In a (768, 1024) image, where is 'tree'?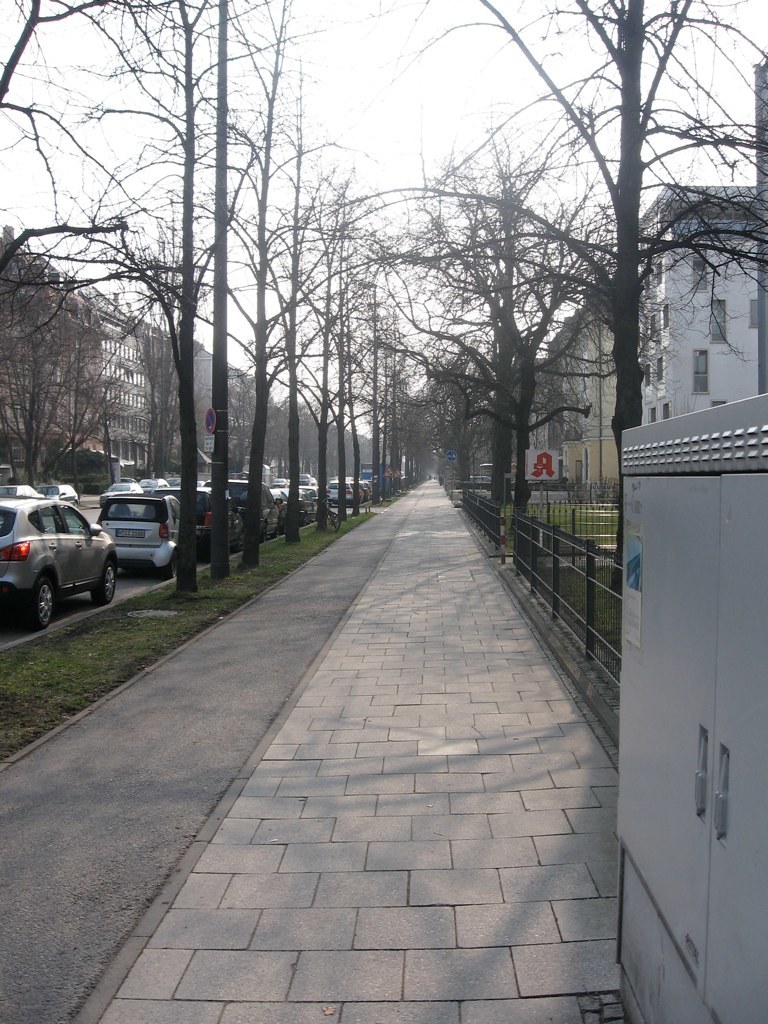
left=185, top=178, right=449, bottom=518.
